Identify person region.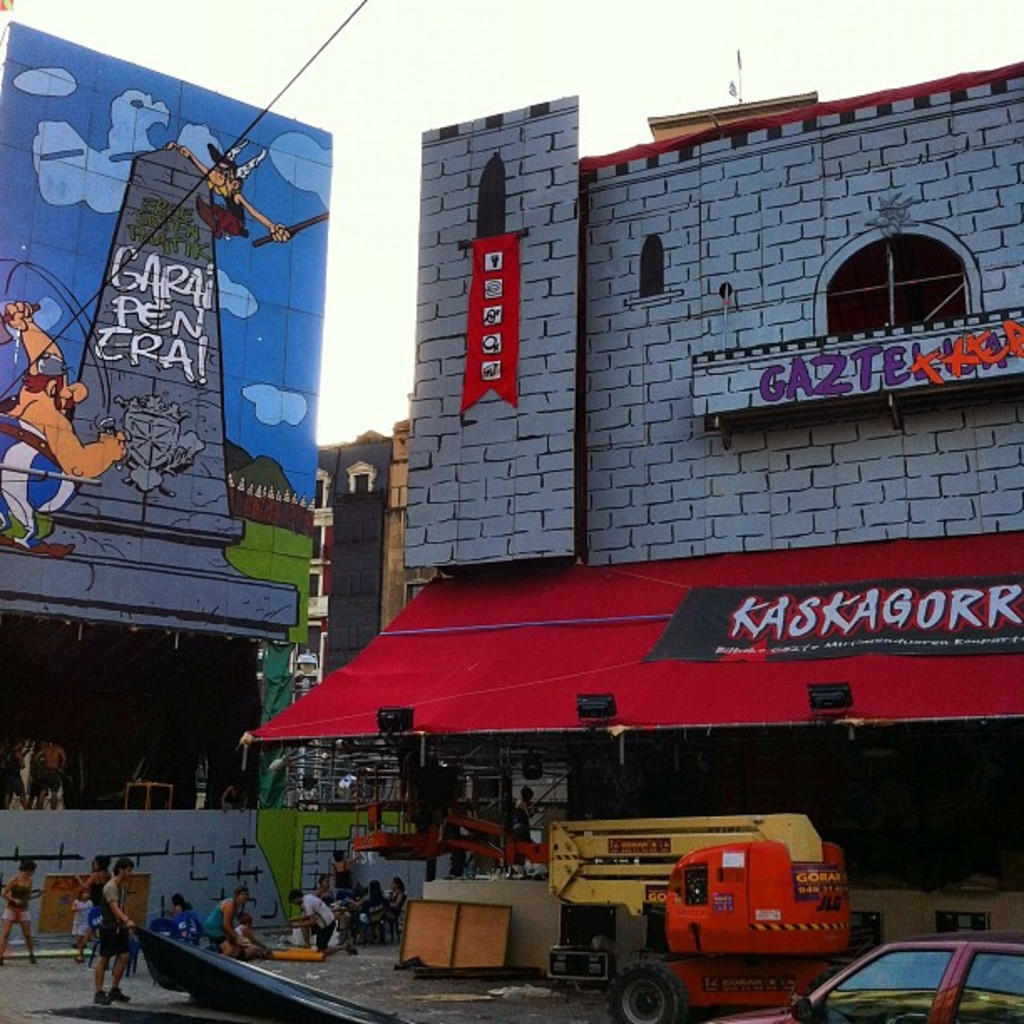
Region: [0,731,27,812].
